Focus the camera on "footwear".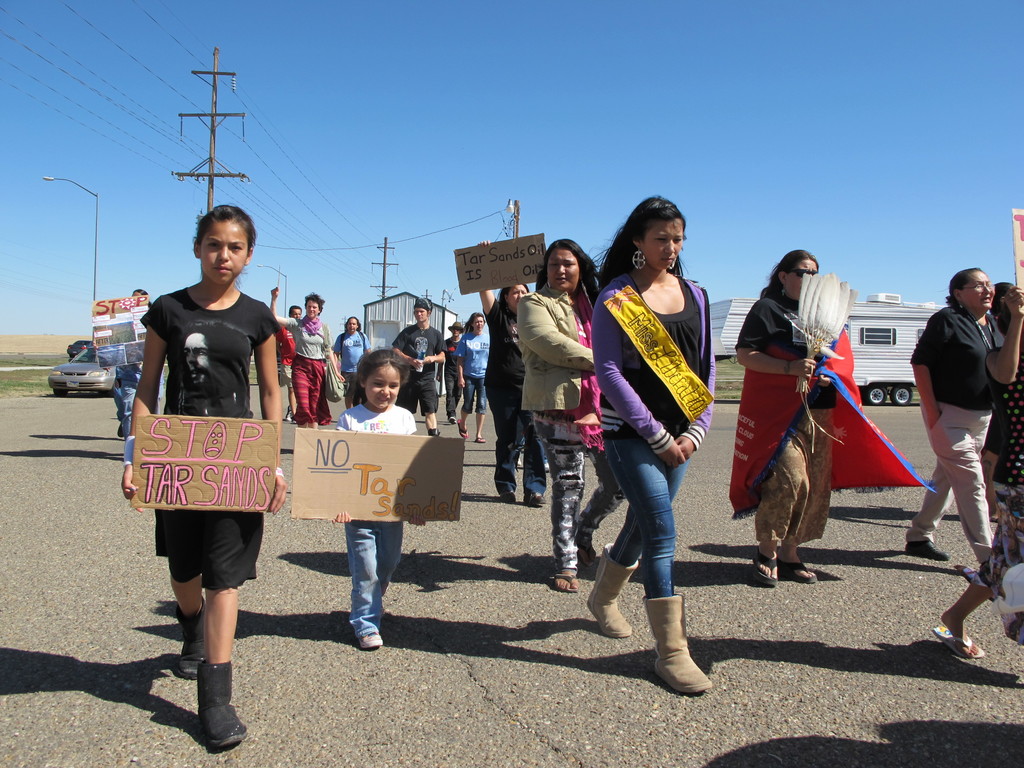
Focus region: (x1=644, y1=595, x2=713, y2=698).
